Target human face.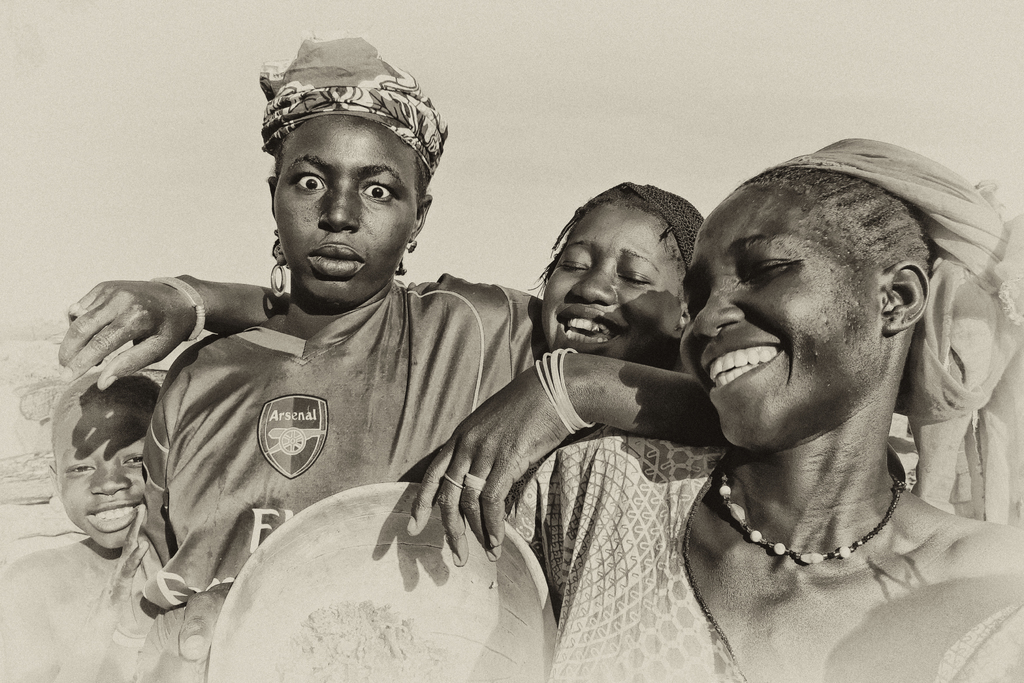
Target region: <box>270,101,414,302</box>.
